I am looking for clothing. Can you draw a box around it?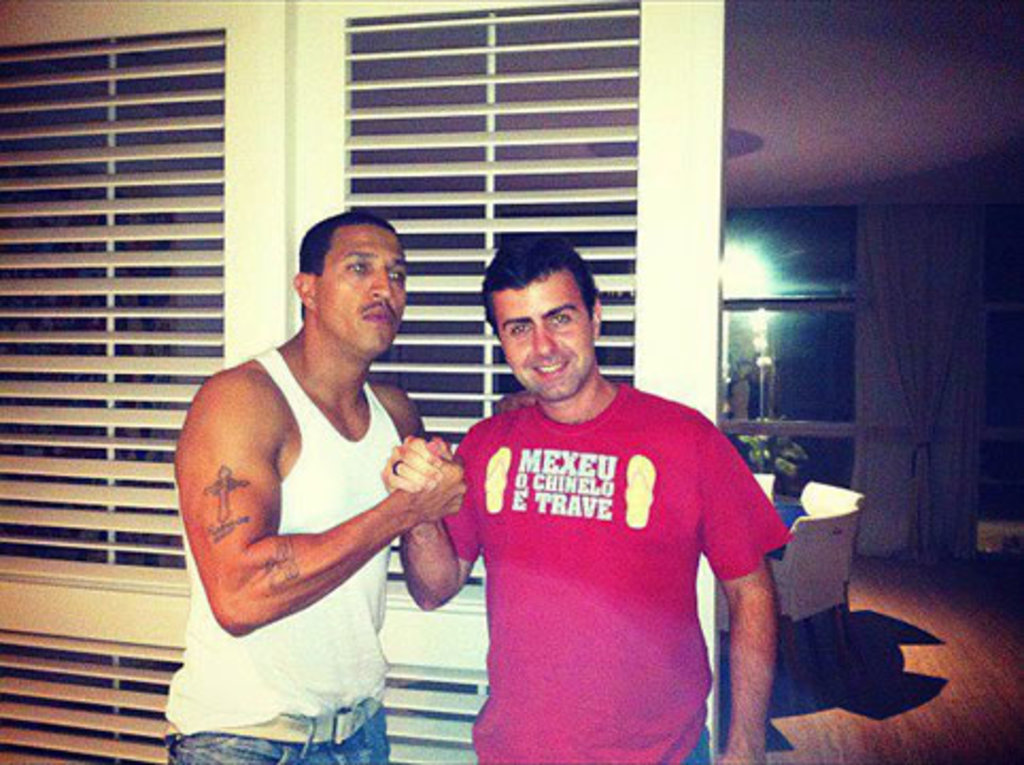
Sure, the bounding box is bbox(446, 380, 788, 763).
